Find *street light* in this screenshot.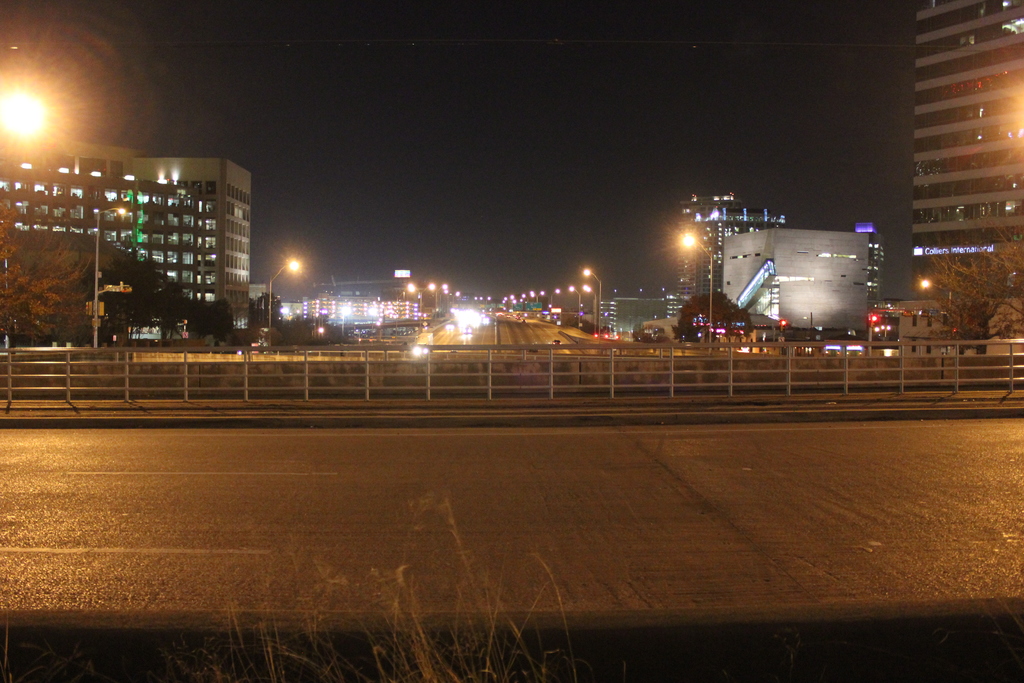
The bounding box for *street light* is [left=580, top=284, right=598, bottom=338].
